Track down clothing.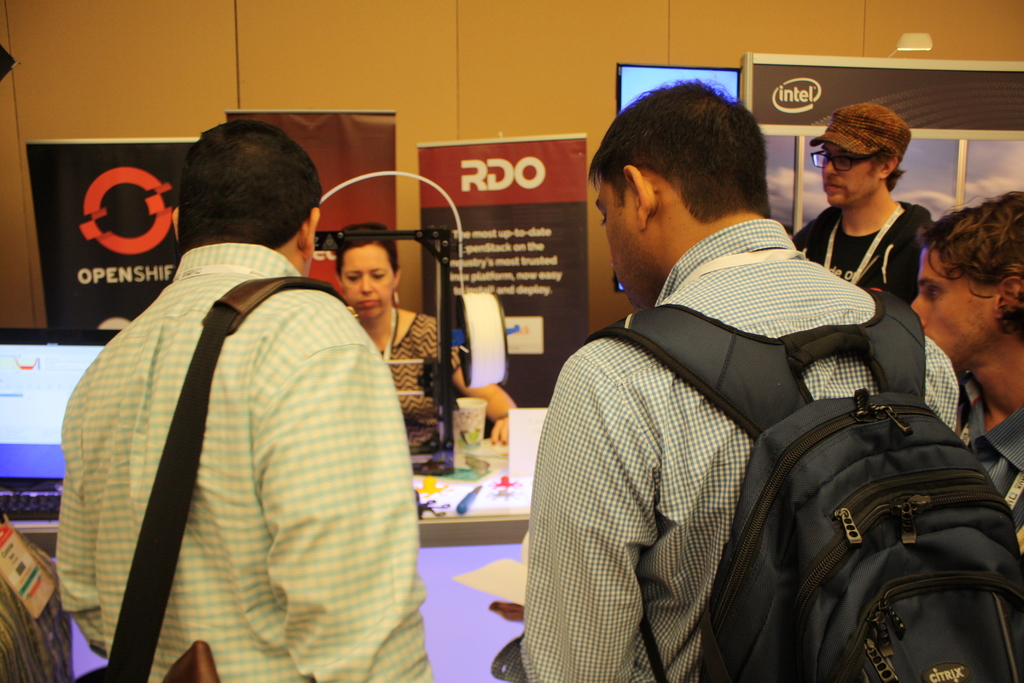
Tracked to pyautogui.locateOnScreen(950, 371, 1023, 555).
